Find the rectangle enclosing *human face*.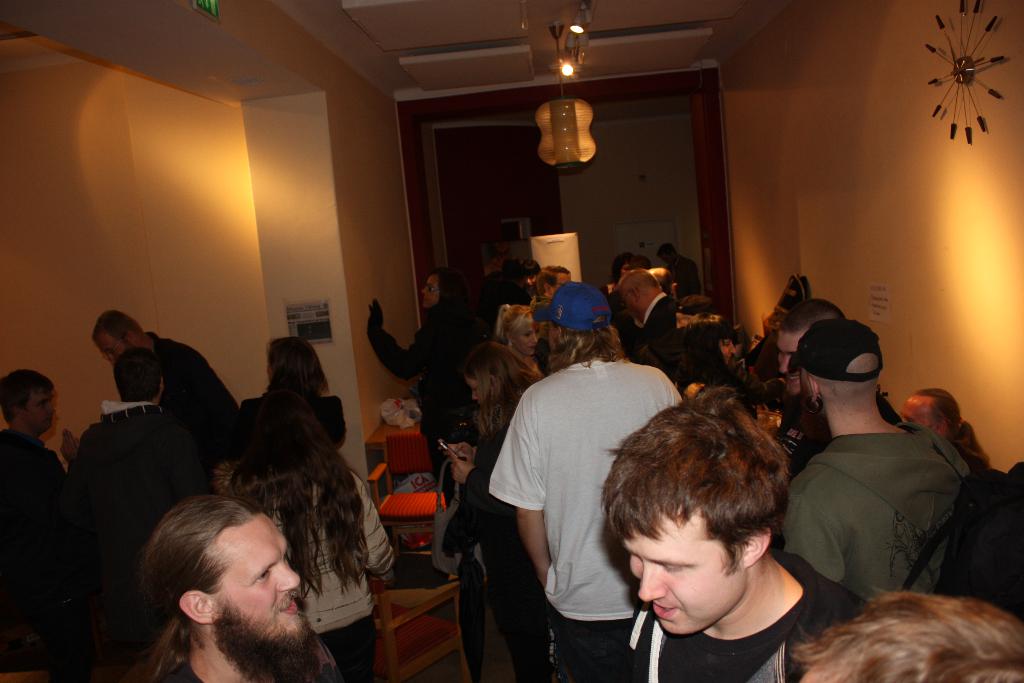
BBox(25, 384, 65, 436).
